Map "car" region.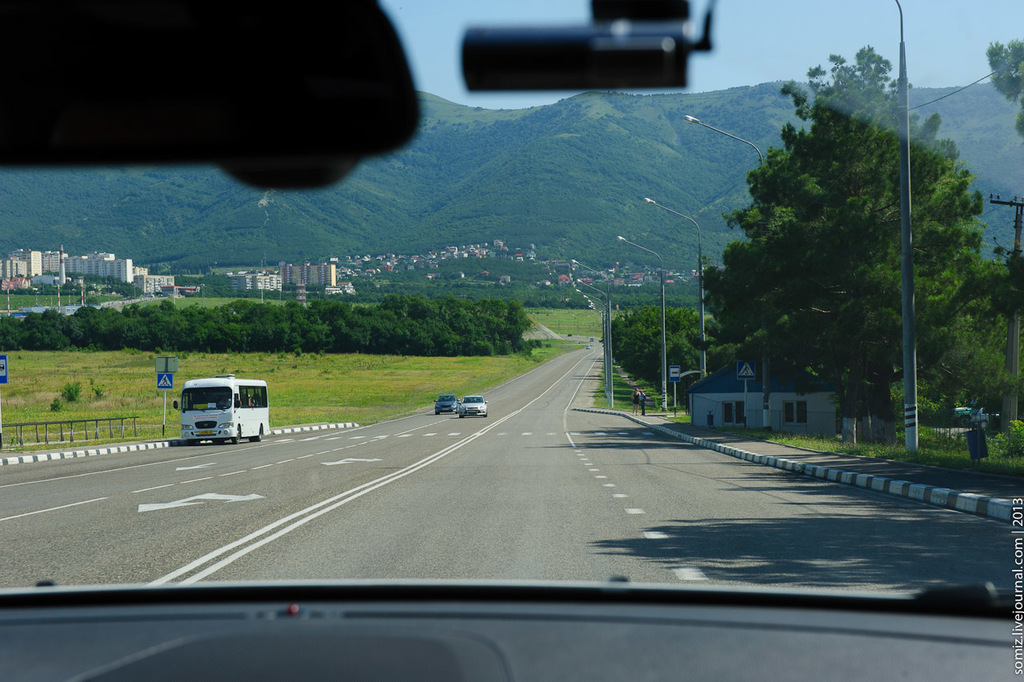
Mapped to region(458, 397, 486, 417).
